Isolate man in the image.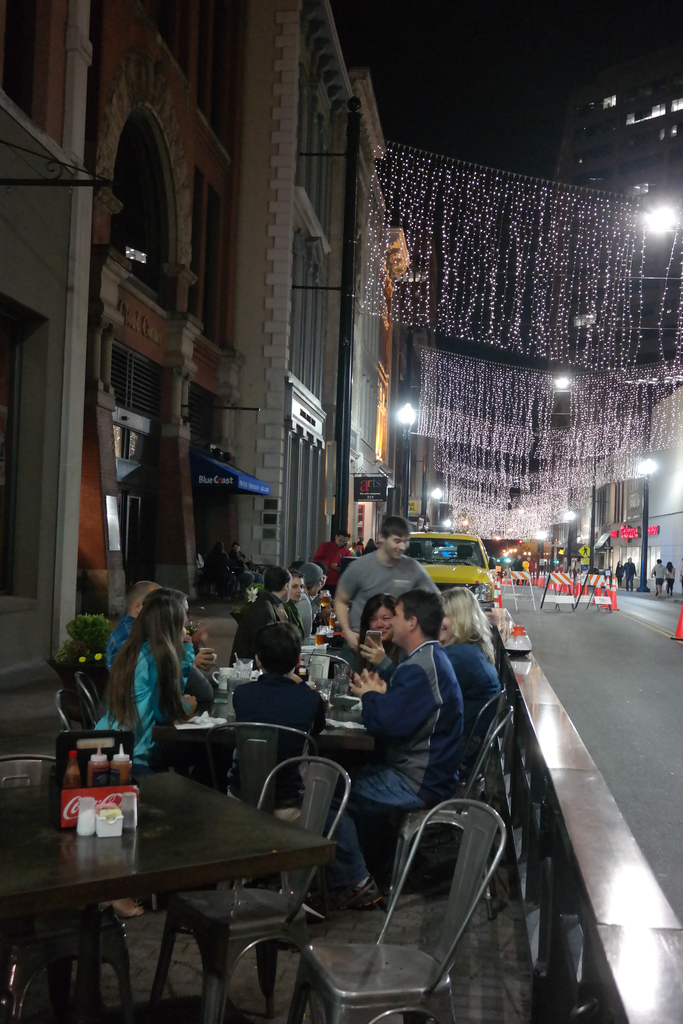
Isolated region: <bbox>295, 560, 325, 637</bbox>.
